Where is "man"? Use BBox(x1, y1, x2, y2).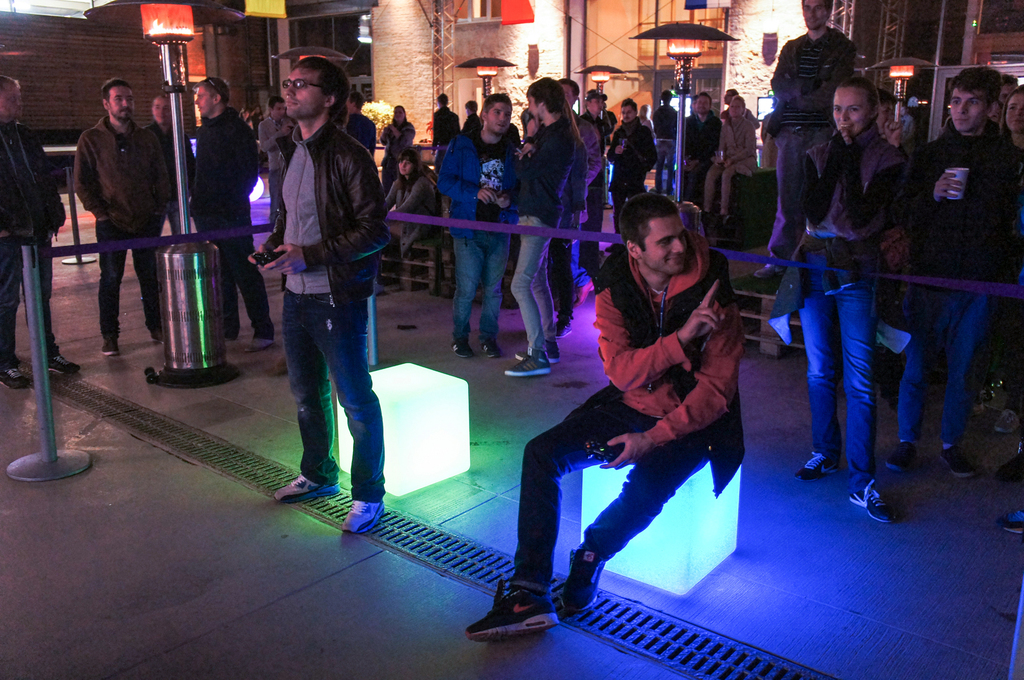
BBox(348, 90, 376, 168).
